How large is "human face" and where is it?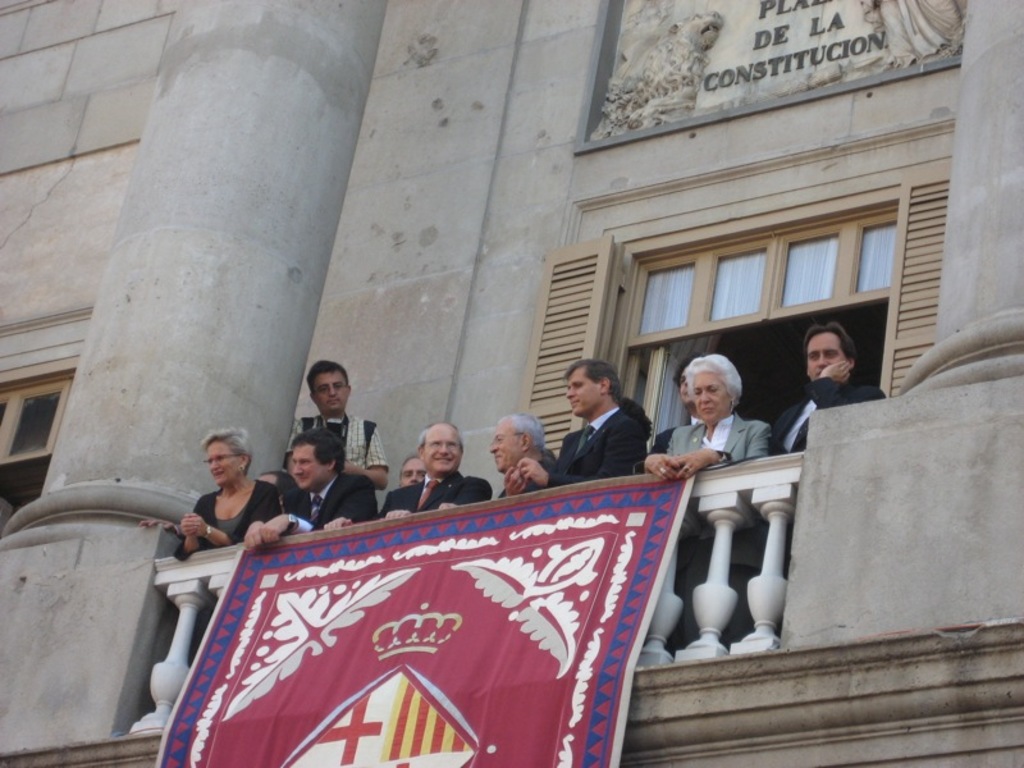
Bounding box: x1=294, y1=436, x2=326, y2=488.
